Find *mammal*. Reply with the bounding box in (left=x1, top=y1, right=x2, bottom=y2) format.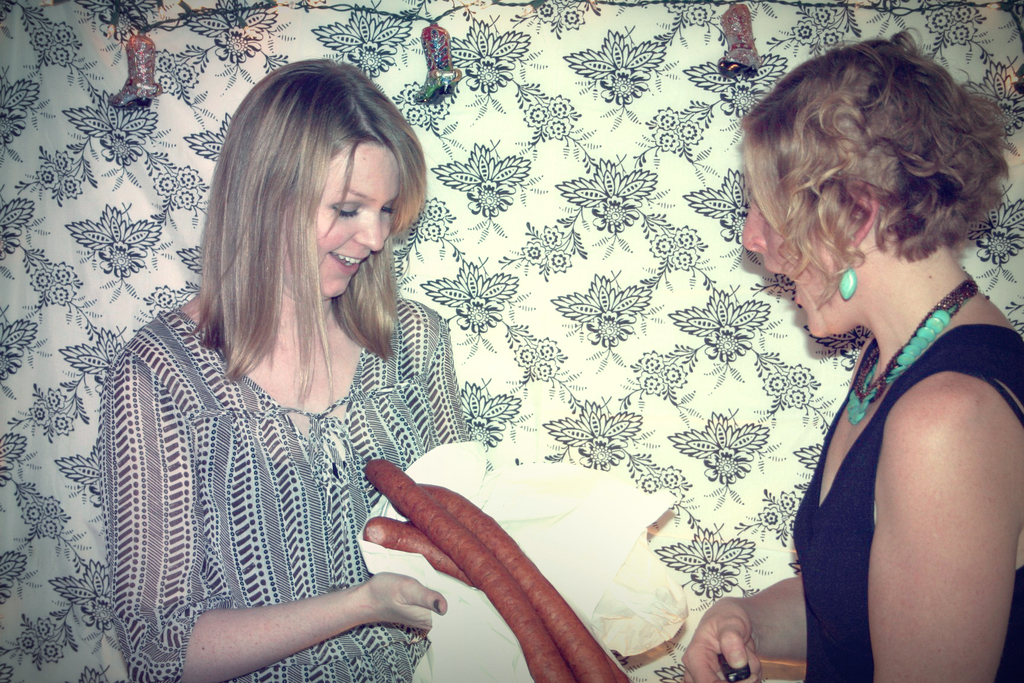
(left=728, top=78, right=1023, bottom=657).
